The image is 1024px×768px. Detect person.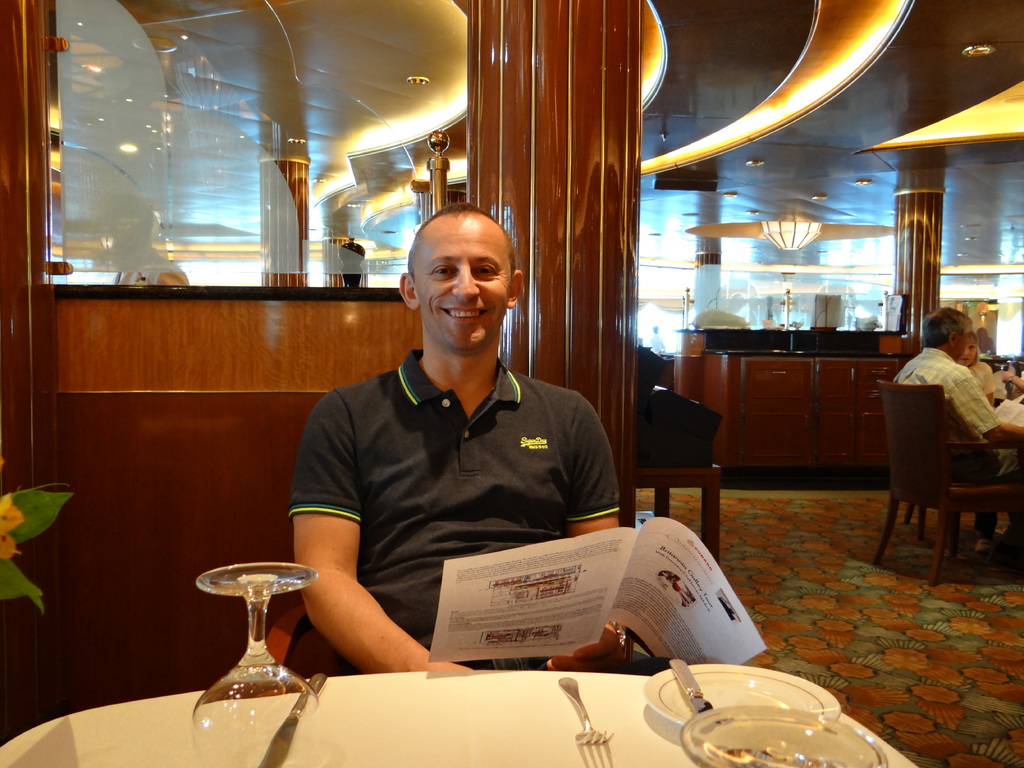
Detection: <bbox>953, 330, 999, 406</bbox>.
